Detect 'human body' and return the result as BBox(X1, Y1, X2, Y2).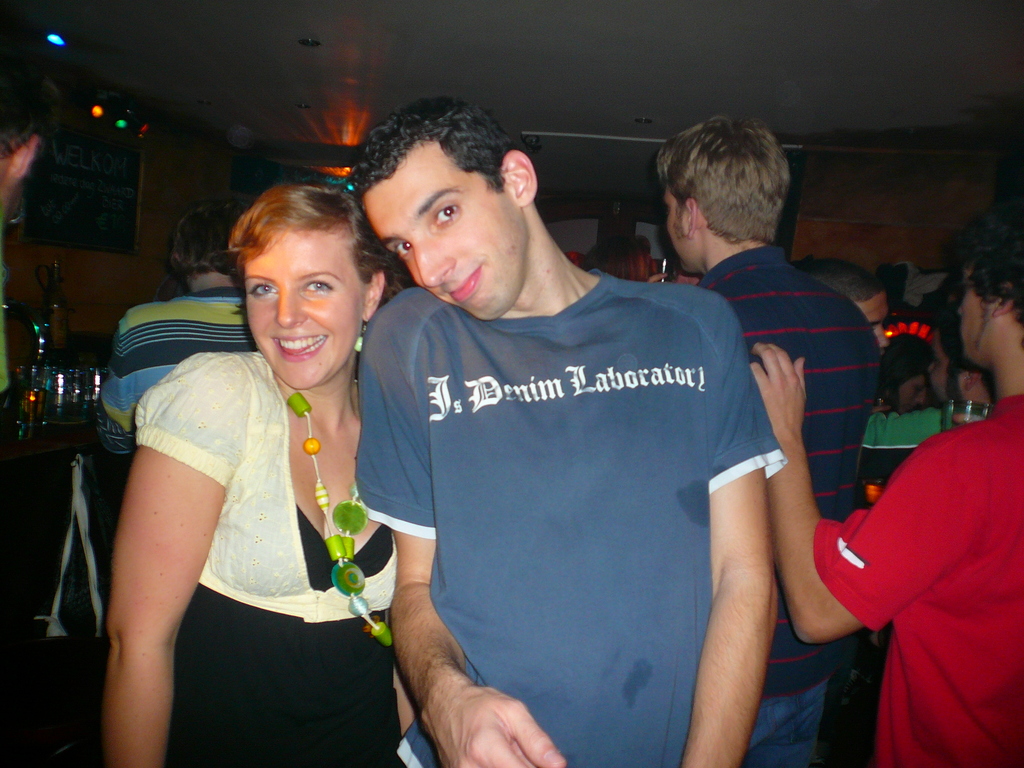
BBox(88, 283, 256, 515).
